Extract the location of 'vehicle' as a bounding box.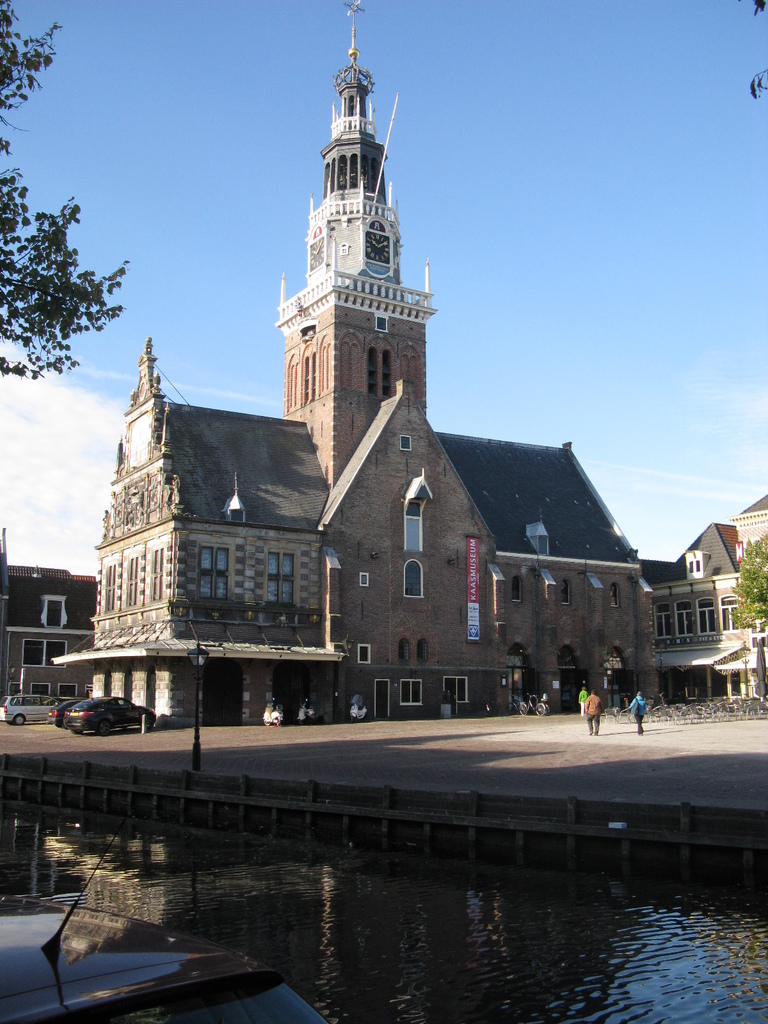
0,688,61,723.
